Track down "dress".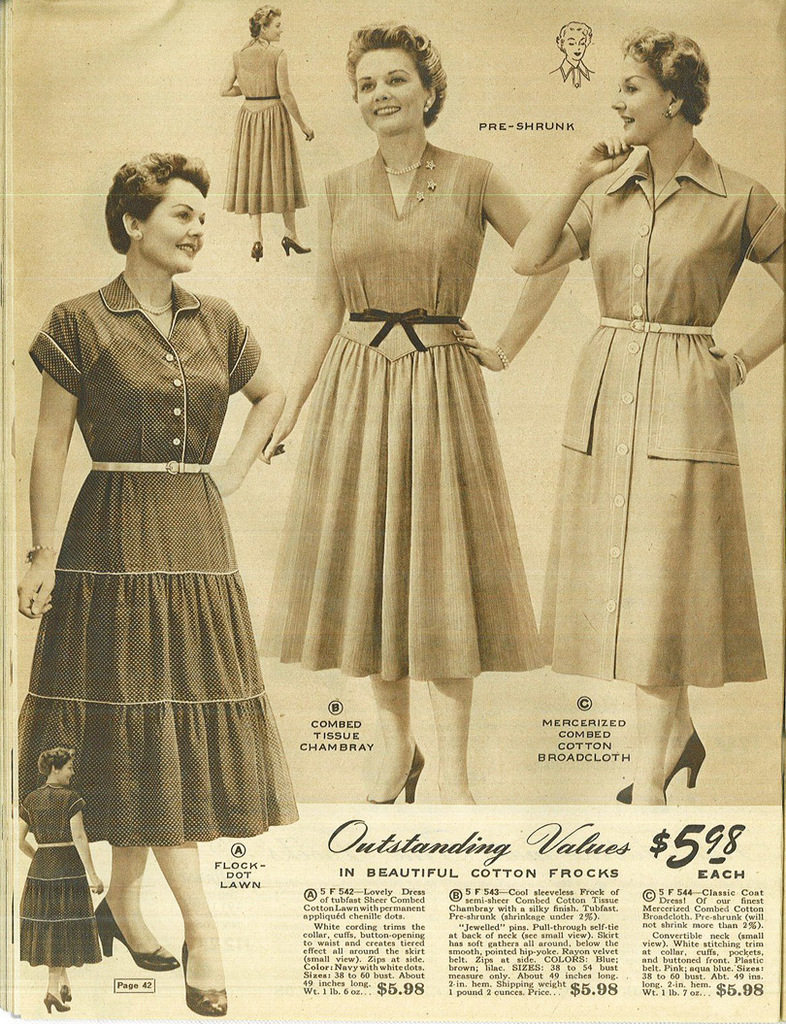
Tracked to select_region(258, 123, 565, 681).
